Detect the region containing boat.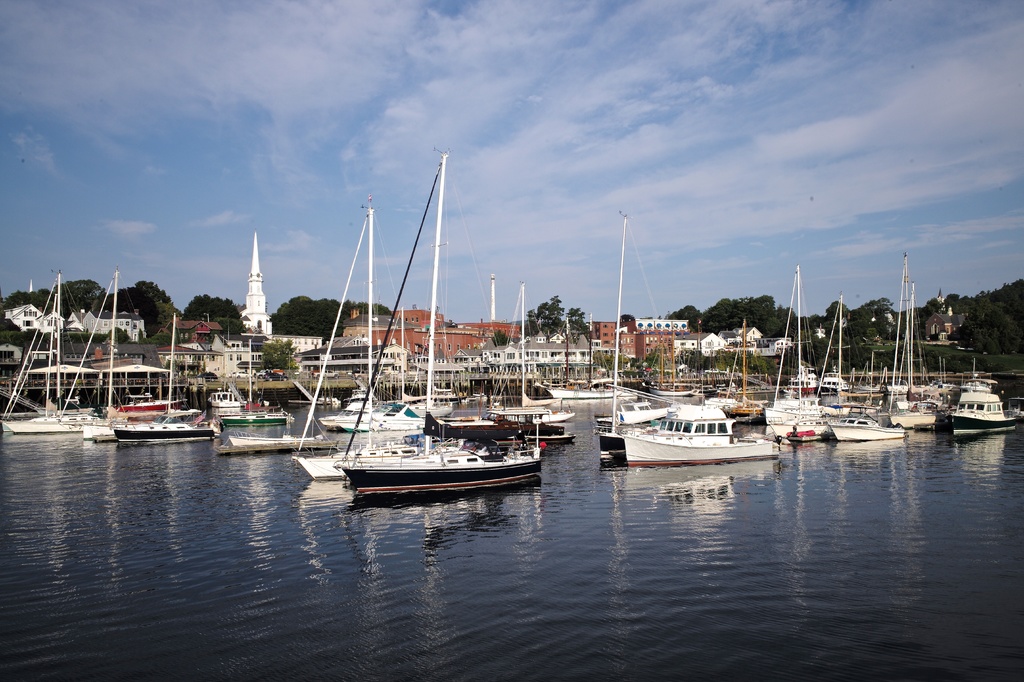
[left=928, top=372, right=1017, bottom=433].
